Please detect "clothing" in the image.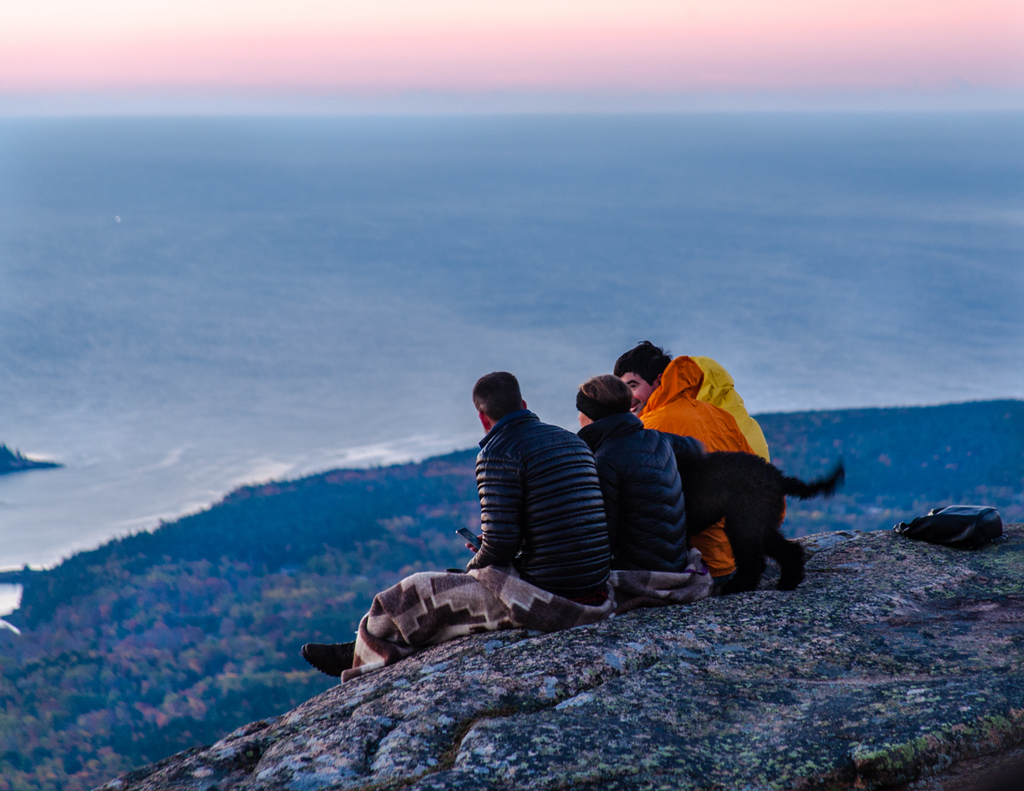
{"left": 638, "top": 351, "right": 788, "bottom": 576}.
